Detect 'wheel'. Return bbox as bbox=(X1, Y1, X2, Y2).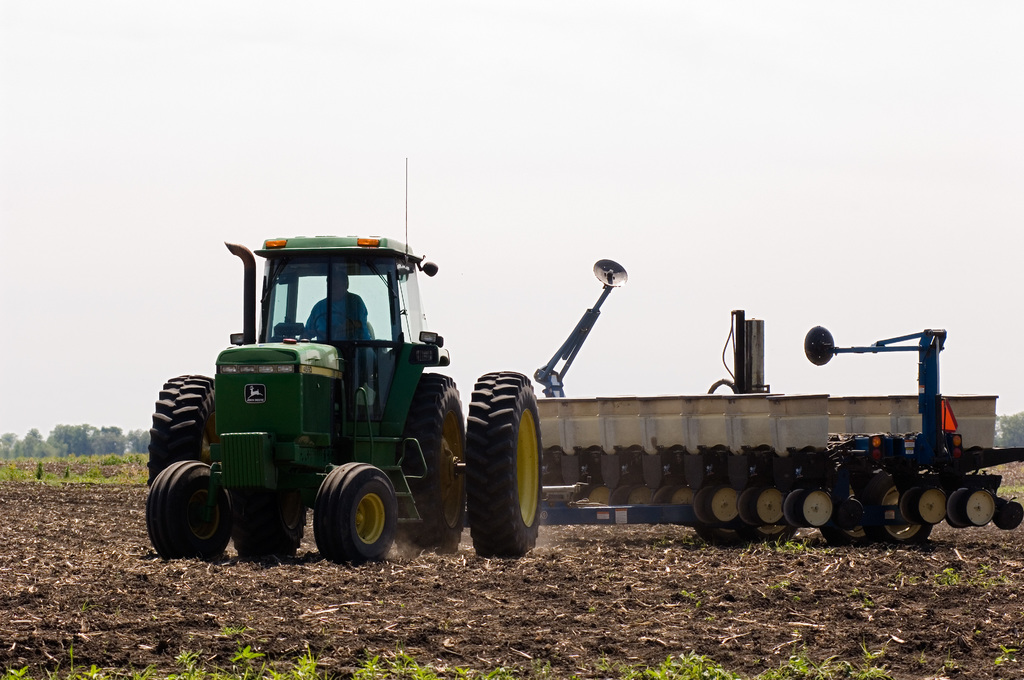
bbox=(312, 464, 404, 571).
